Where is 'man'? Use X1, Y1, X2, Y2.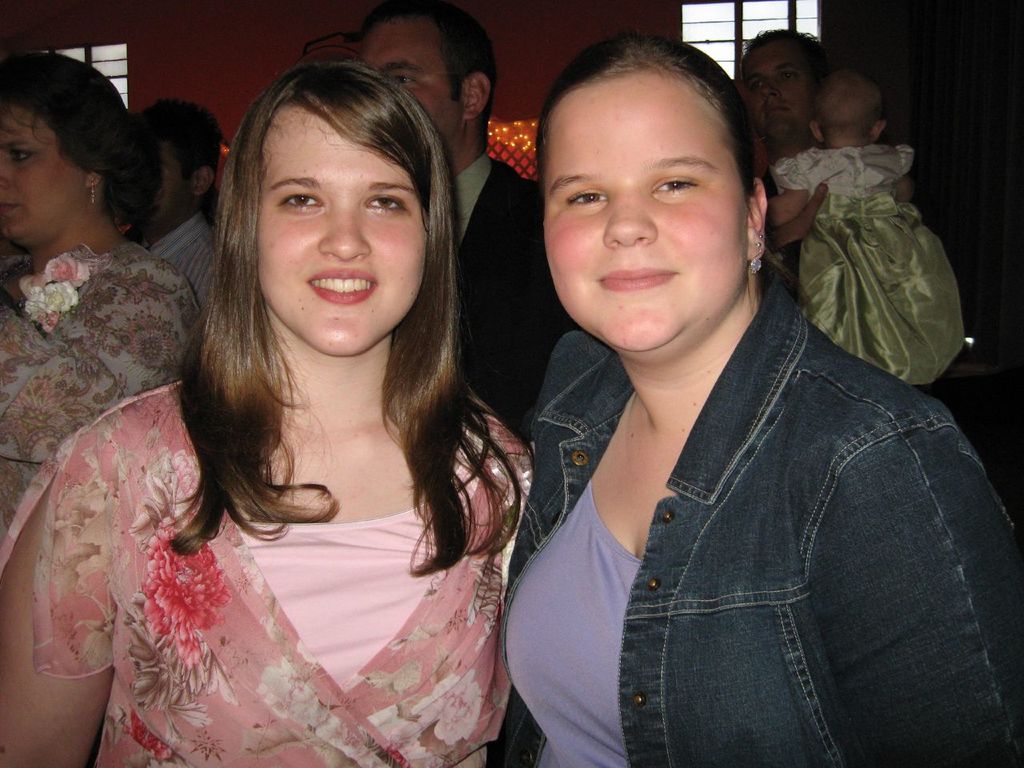
739, 26, 825, 264.
